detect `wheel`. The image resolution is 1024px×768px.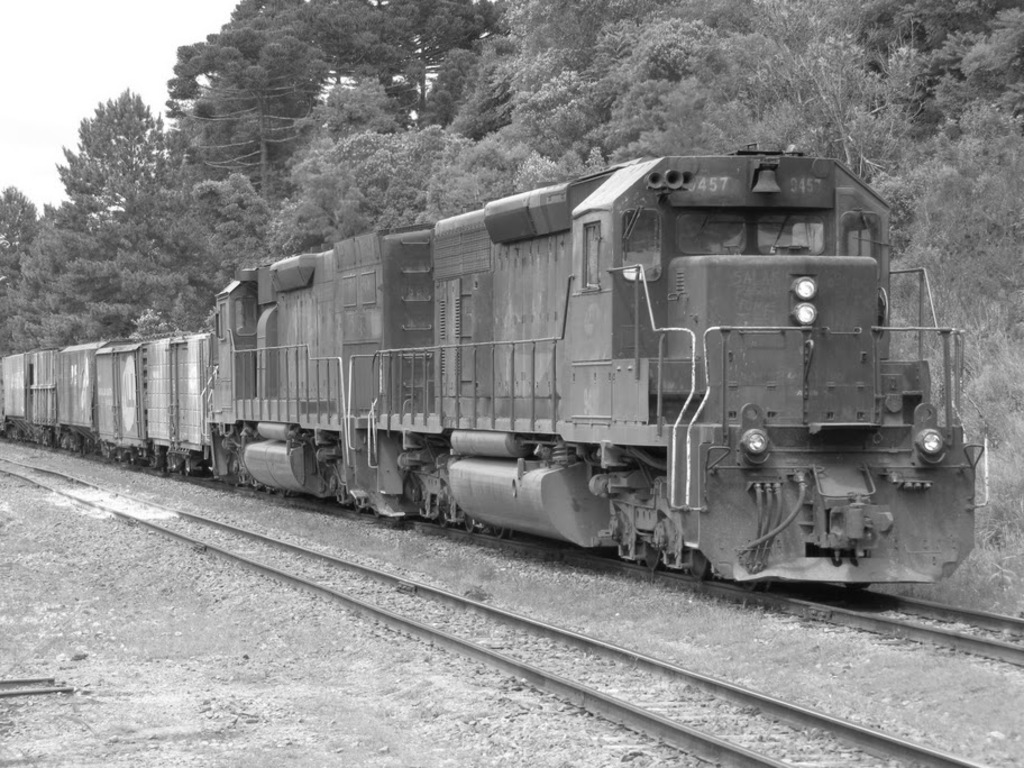
(x1=644, y1=548, x2=665, y2=574).
